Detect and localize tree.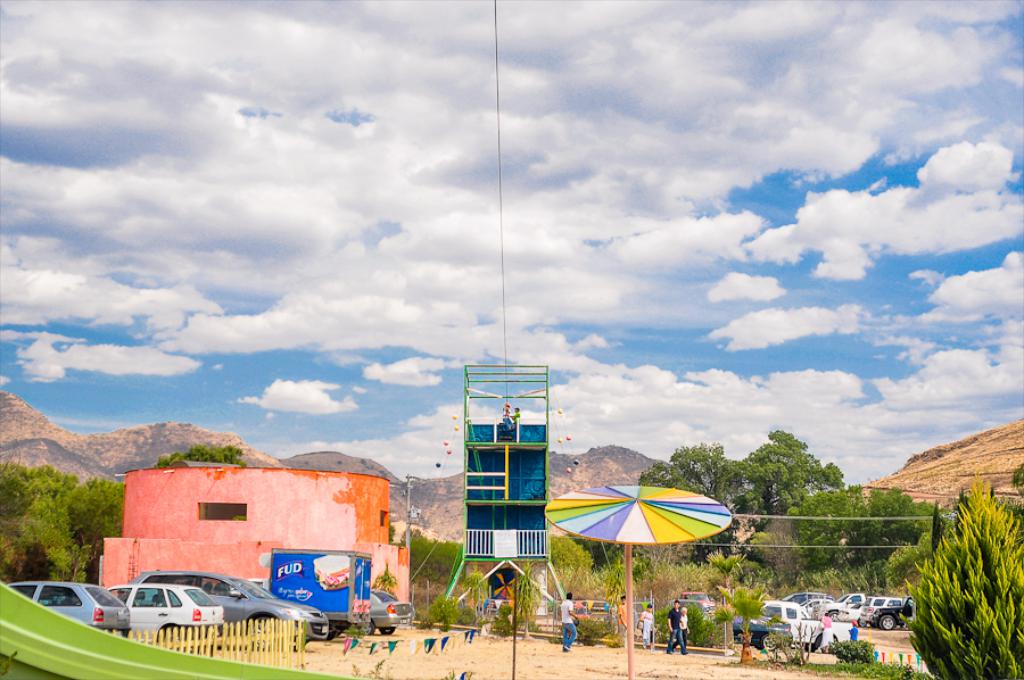
Localized at 631:437:777:533.
